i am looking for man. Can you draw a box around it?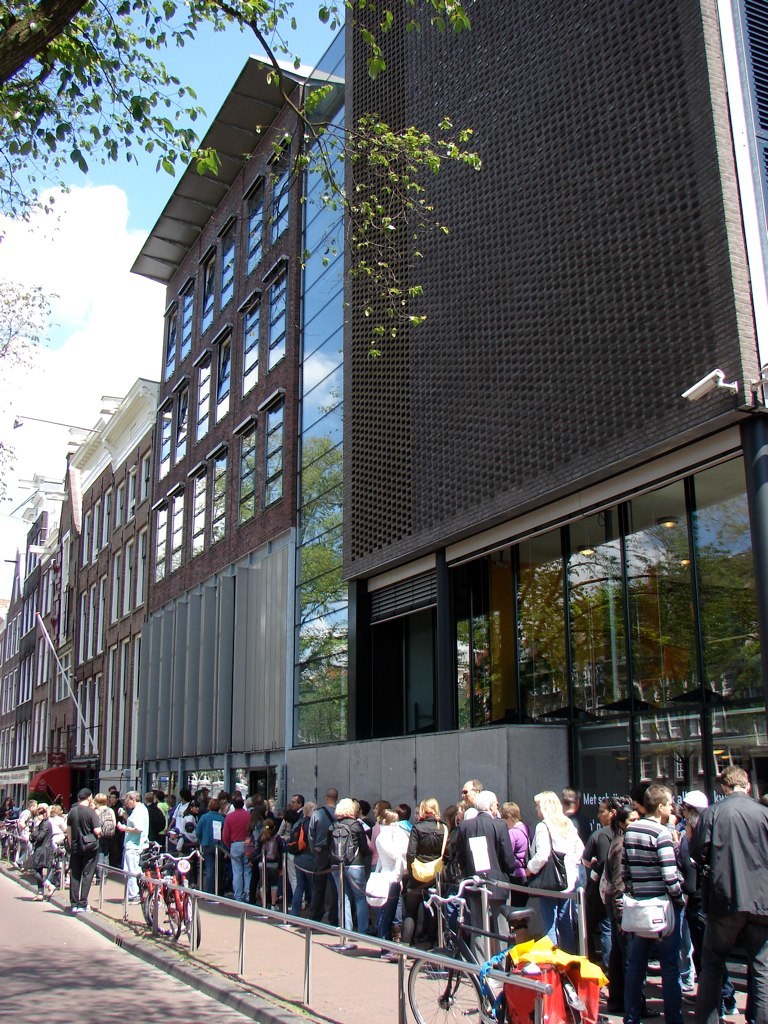
Sure, the bounding box is bbox(12, 806, 36, 839).
